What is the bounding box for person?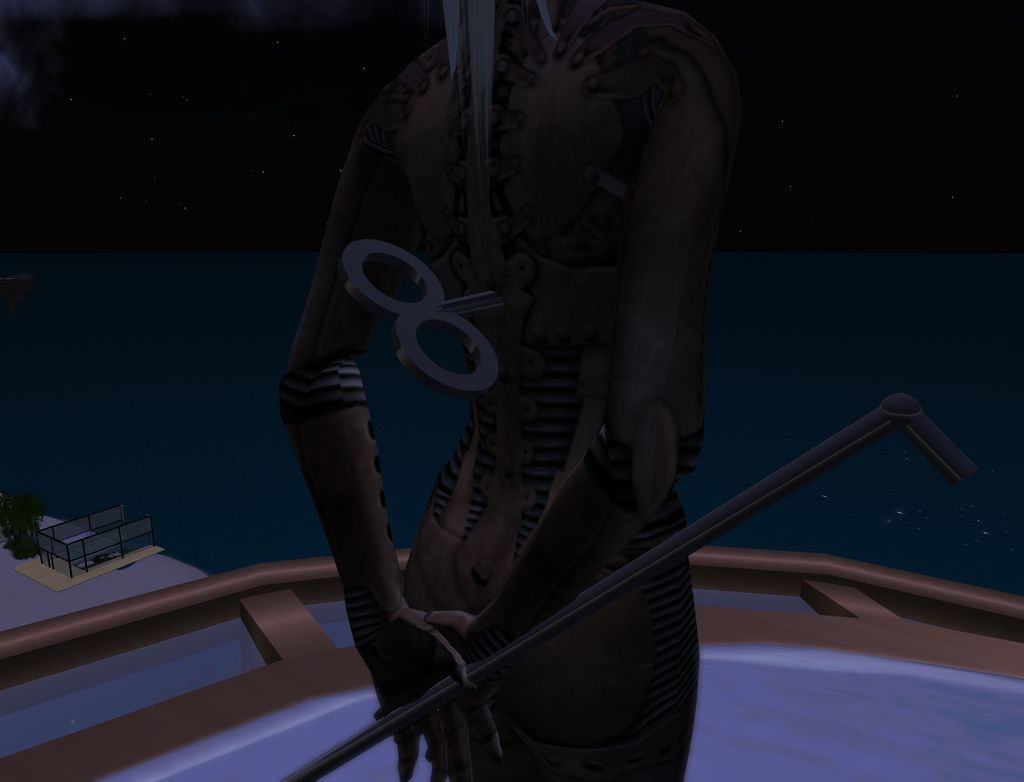
[x1=278, y1=0, x2=693, y2=781].
